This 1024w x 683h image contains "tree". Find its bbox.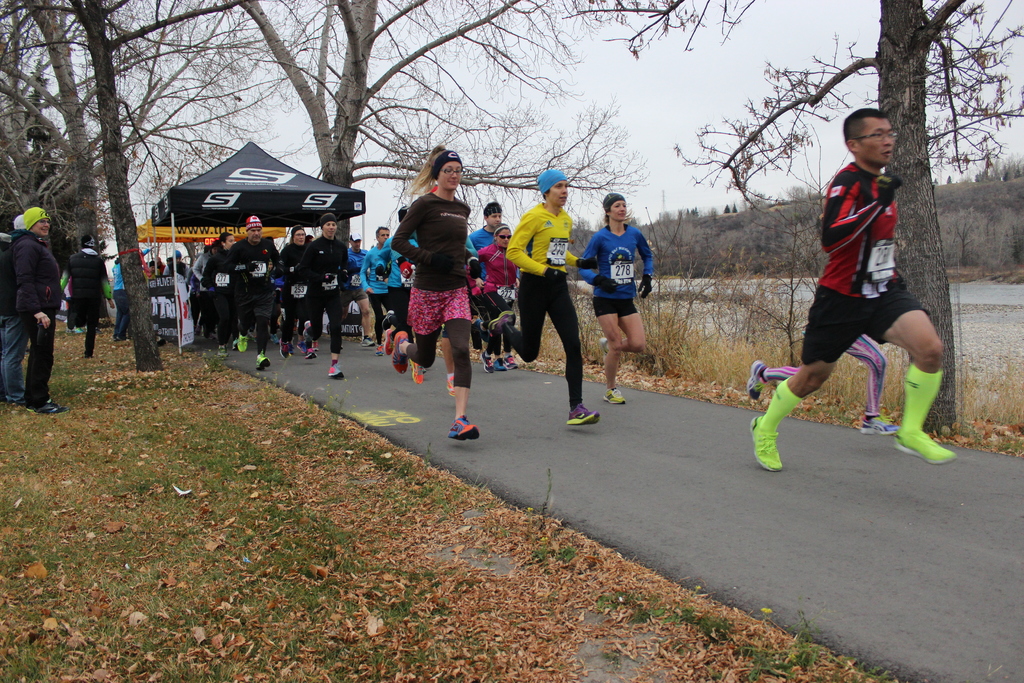
<region>3, 0, 220, 389</region>.
